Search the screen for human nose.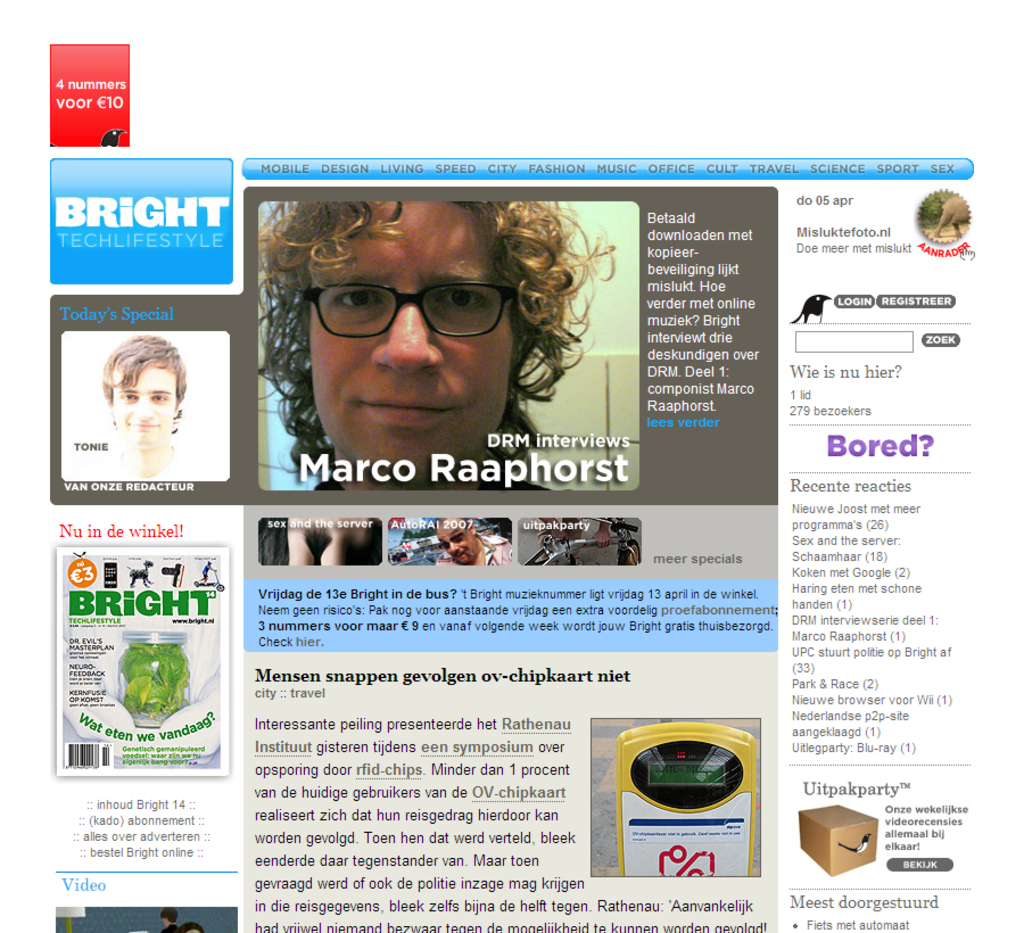
Found at box(371, 290, 449, 374).
